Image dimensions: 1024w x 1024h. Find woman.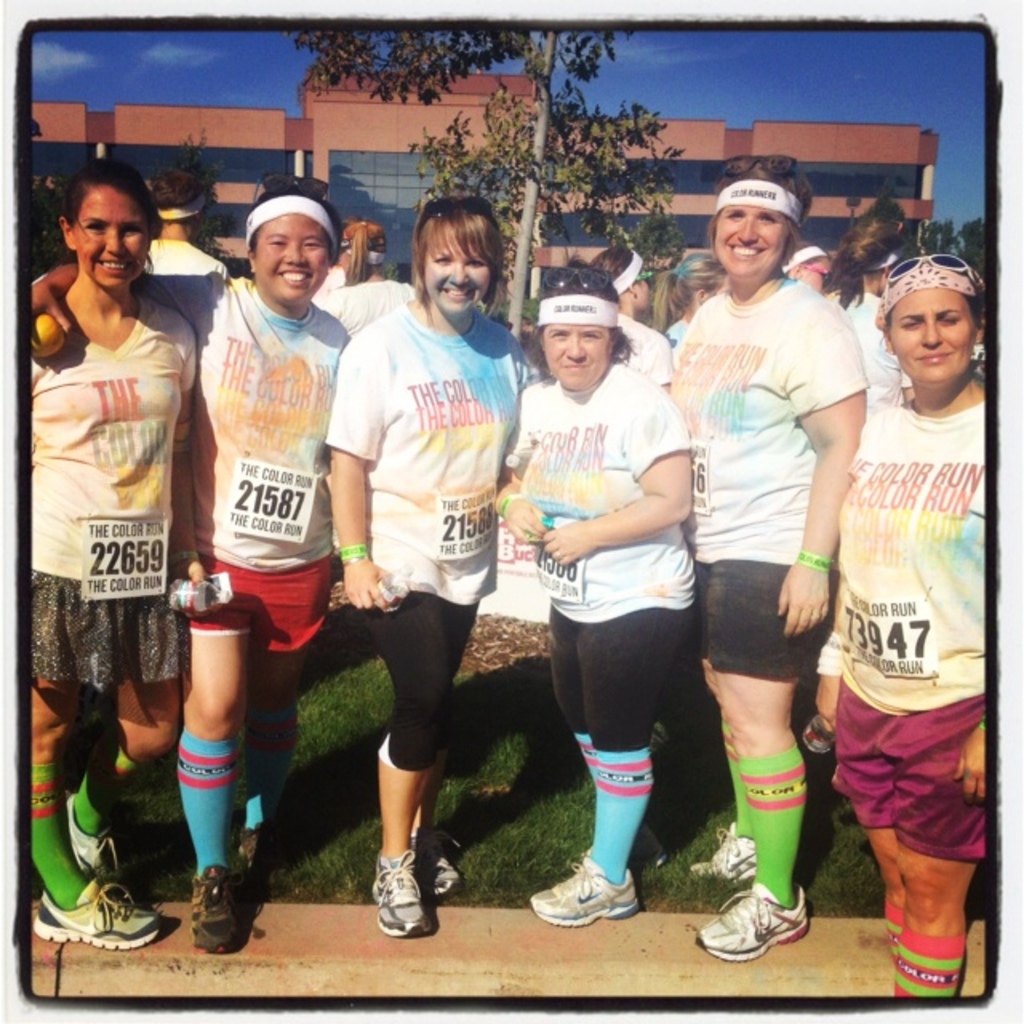
bbox=(26, 174, 354, 970).
